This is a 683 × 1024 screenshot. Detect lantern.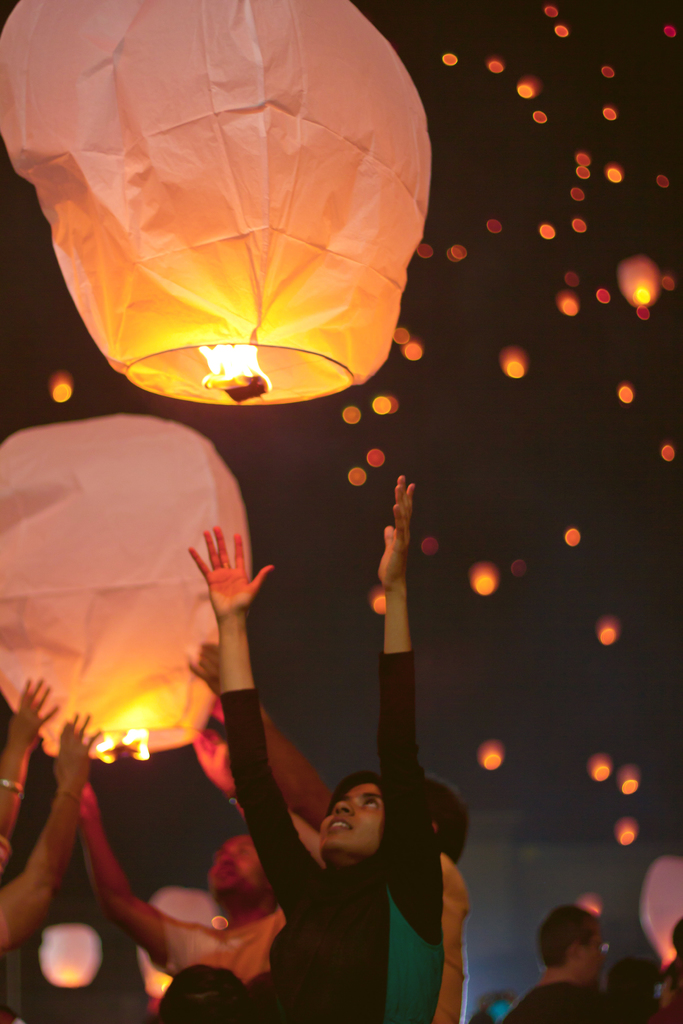
x1=0, y1=414, x2=255, y2=765.
